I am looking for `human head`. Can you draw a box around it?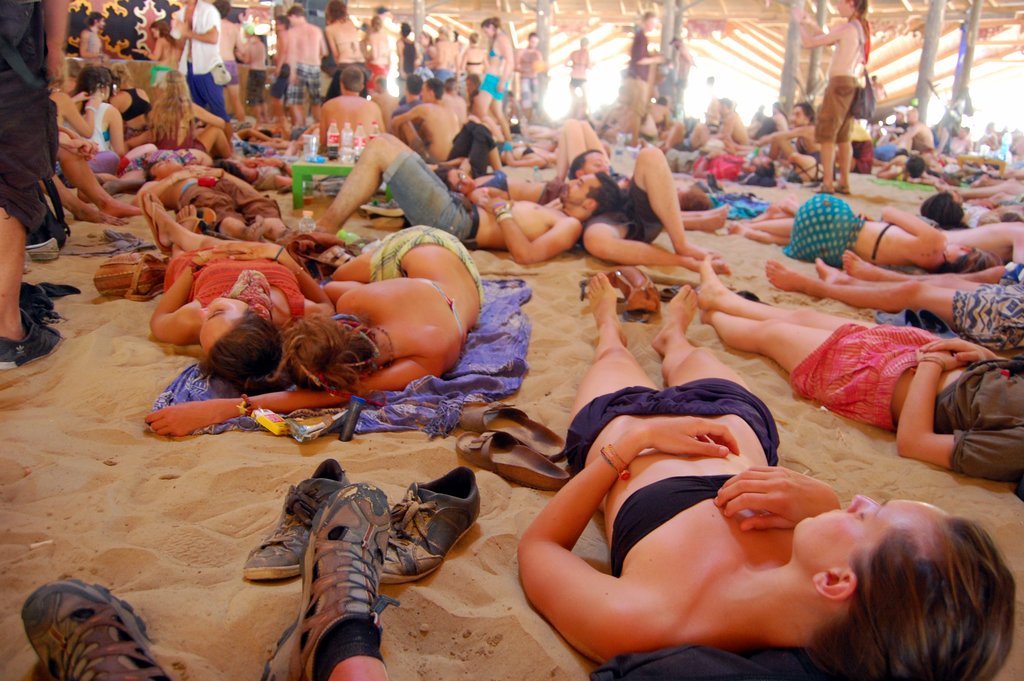
Sure, the bounding box is box=[561, 170, 621, 213].
